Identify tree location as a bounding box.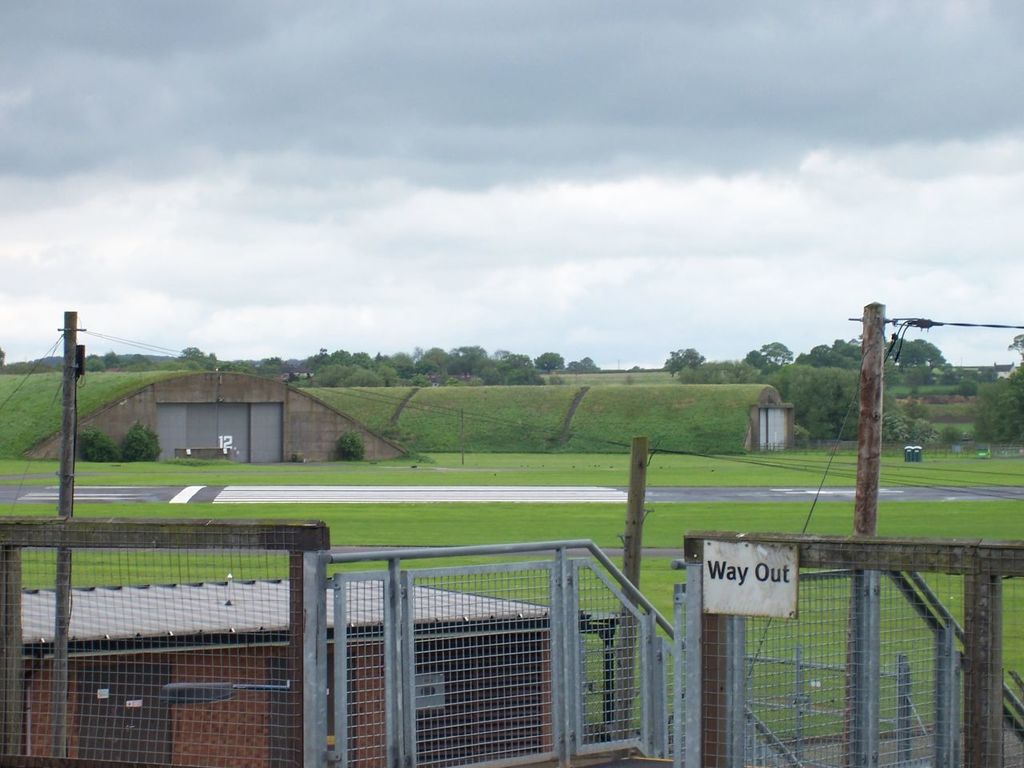
890, 334, 950, 376.
